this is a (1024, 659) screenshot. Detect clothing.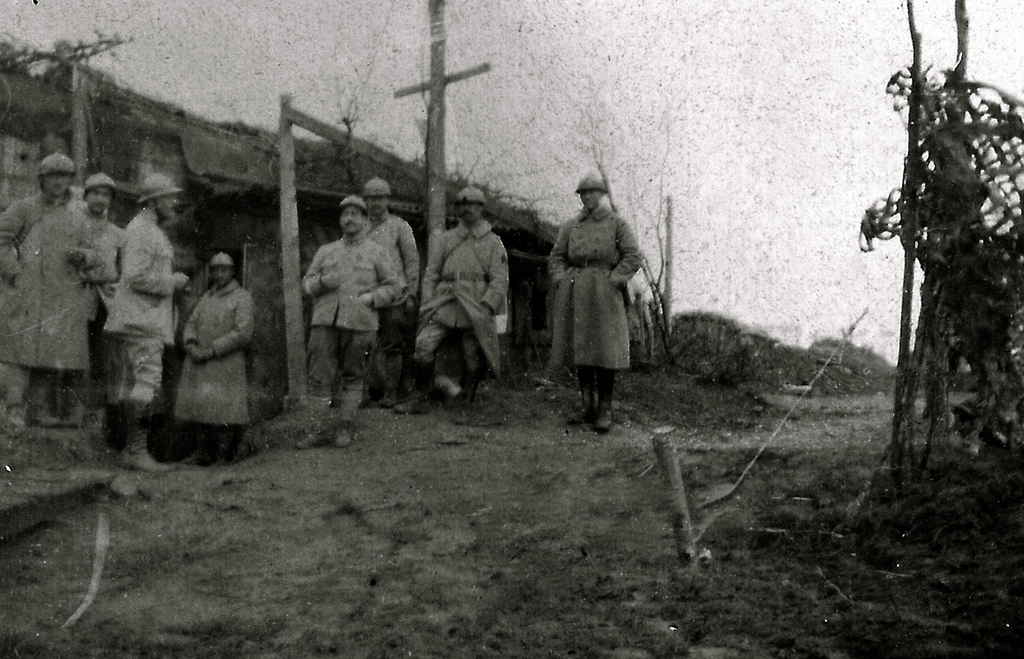
detection(178, 251, 250, 432).
